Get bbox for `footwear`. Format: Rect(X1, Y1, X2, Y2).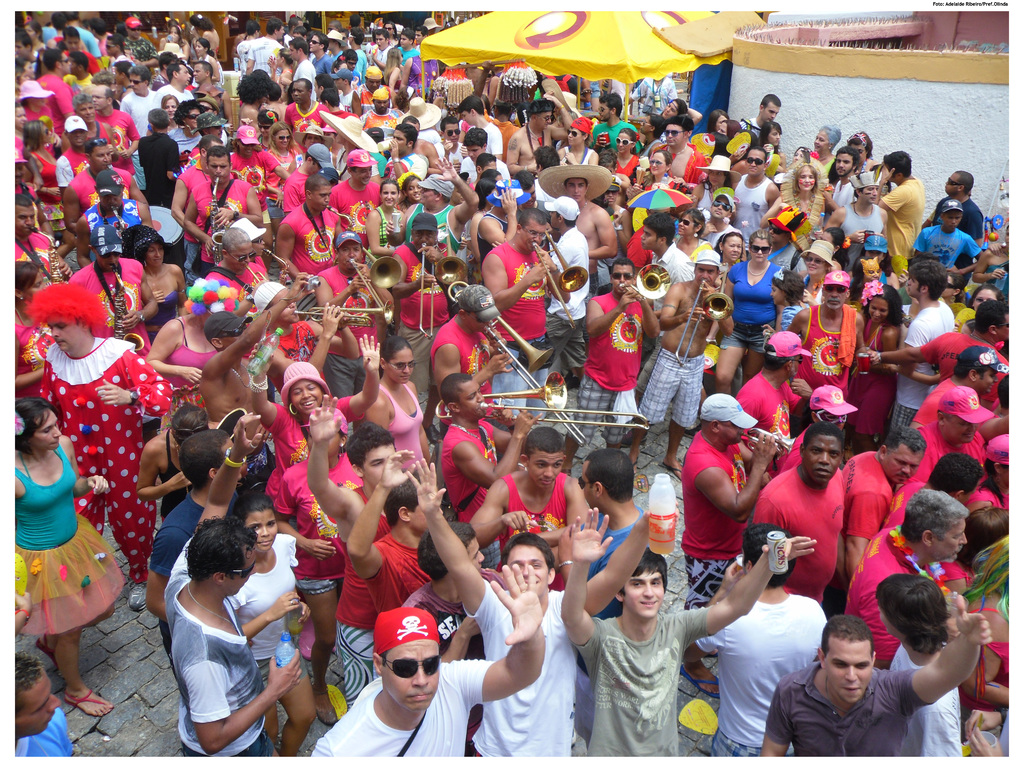
Rect(34, 635, 59, 666).
